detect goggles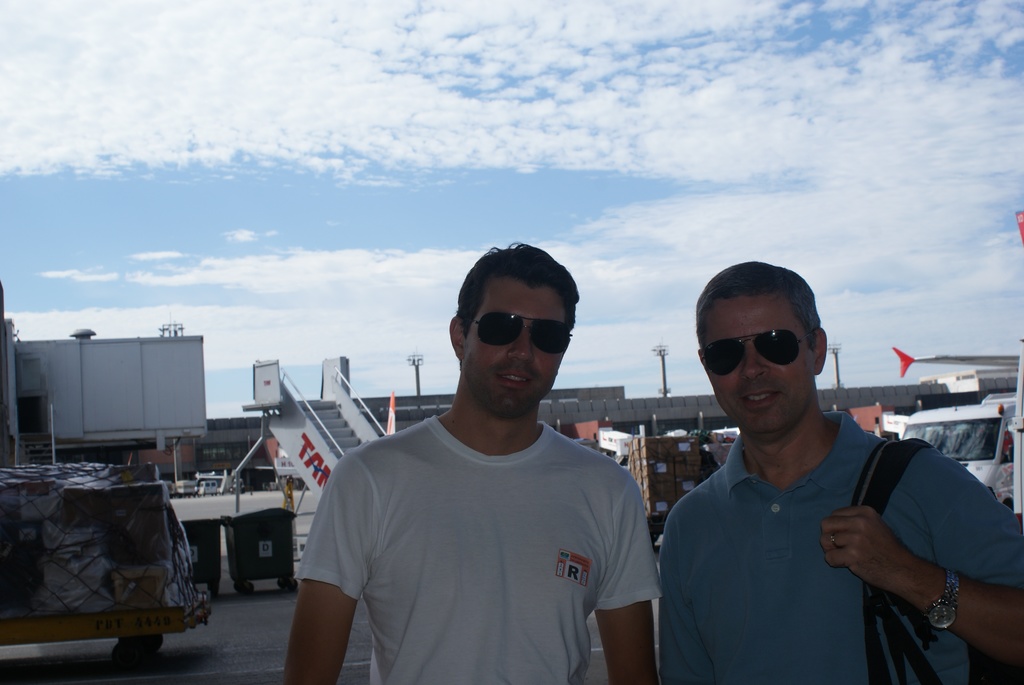
rect(708, 327, 824, 383)
